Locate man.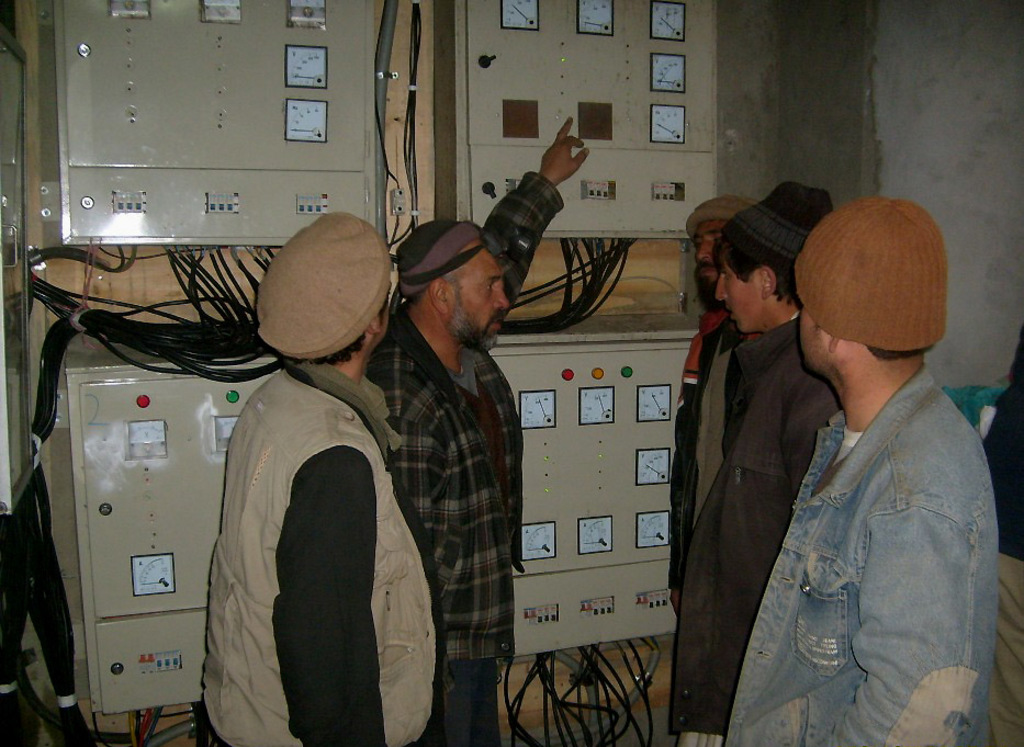
Bounding box: locate(361, 115, 590, 746).
